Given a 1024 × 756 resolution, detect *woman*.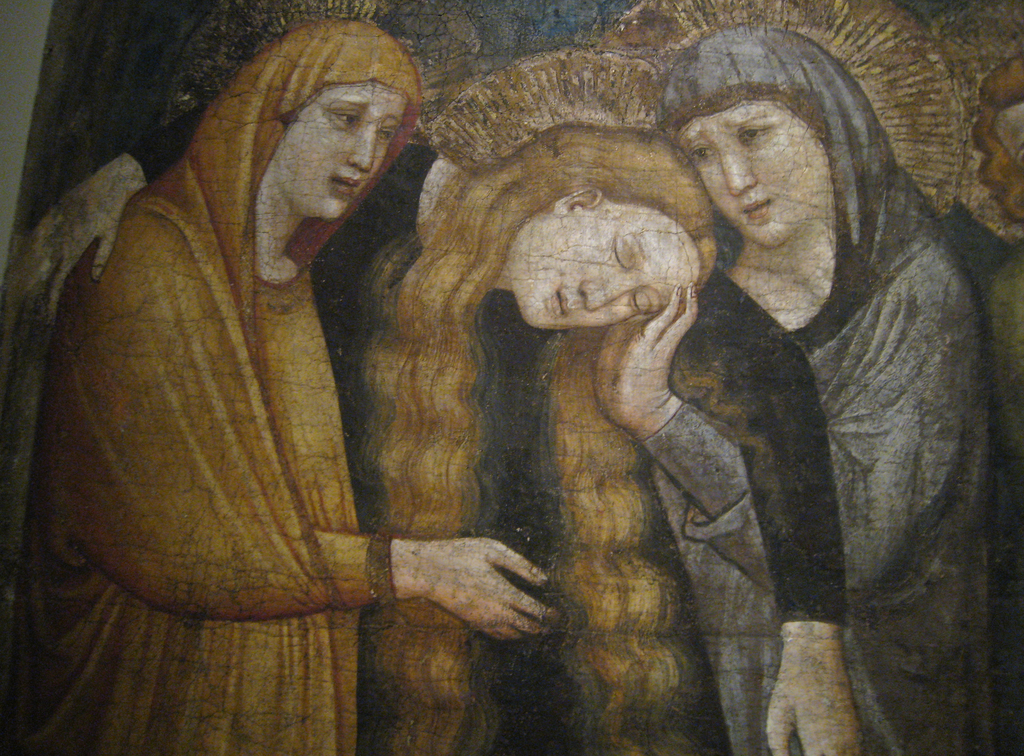
<bbox>5, 18, 561, 755</bbox>.
